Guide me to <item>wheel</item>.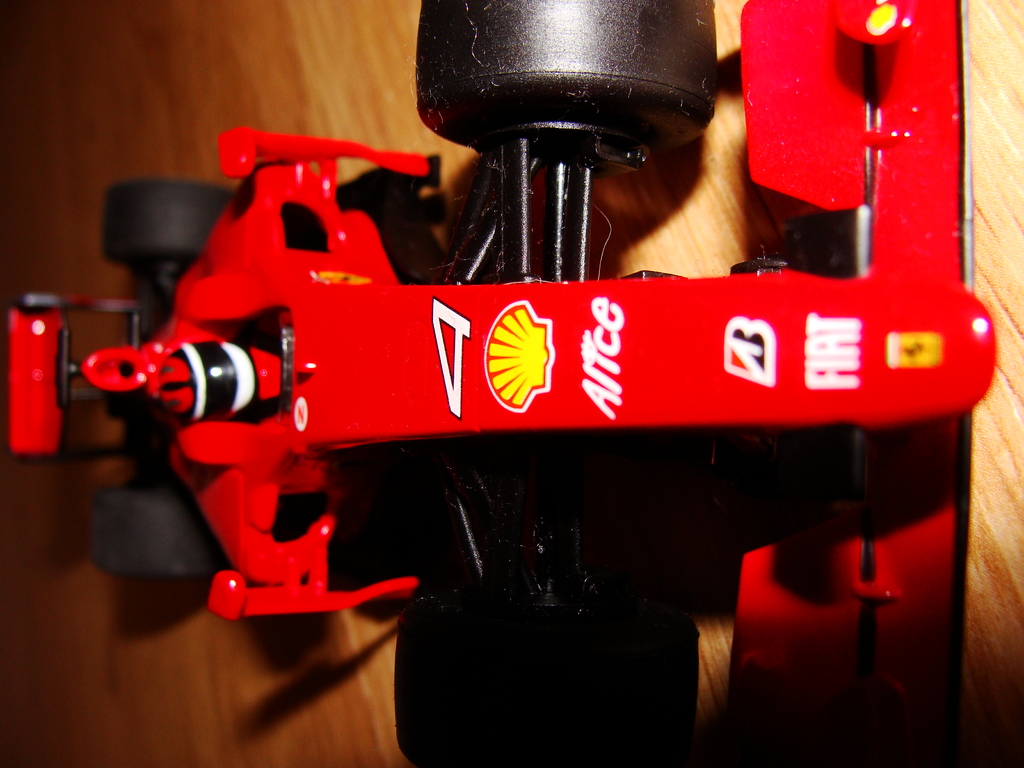
Guidance: <bbox>97, 177, 240, 266</bbox>.
